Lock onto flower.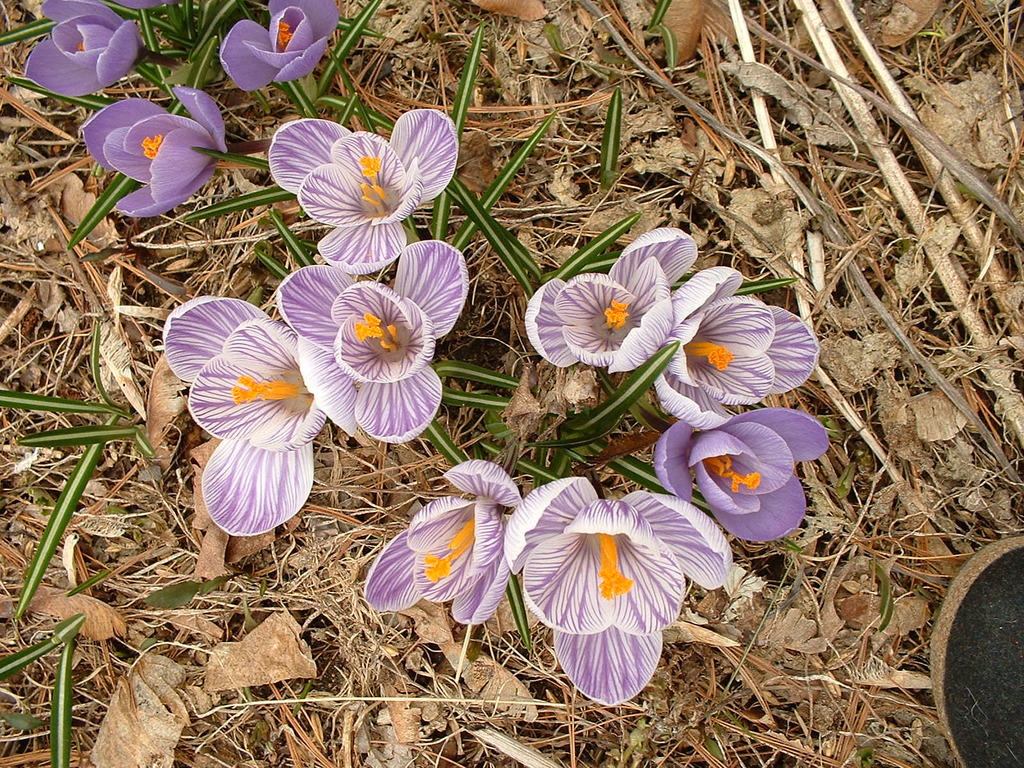
Locked: x1=82, y1=79, x2=221, y2=222.
